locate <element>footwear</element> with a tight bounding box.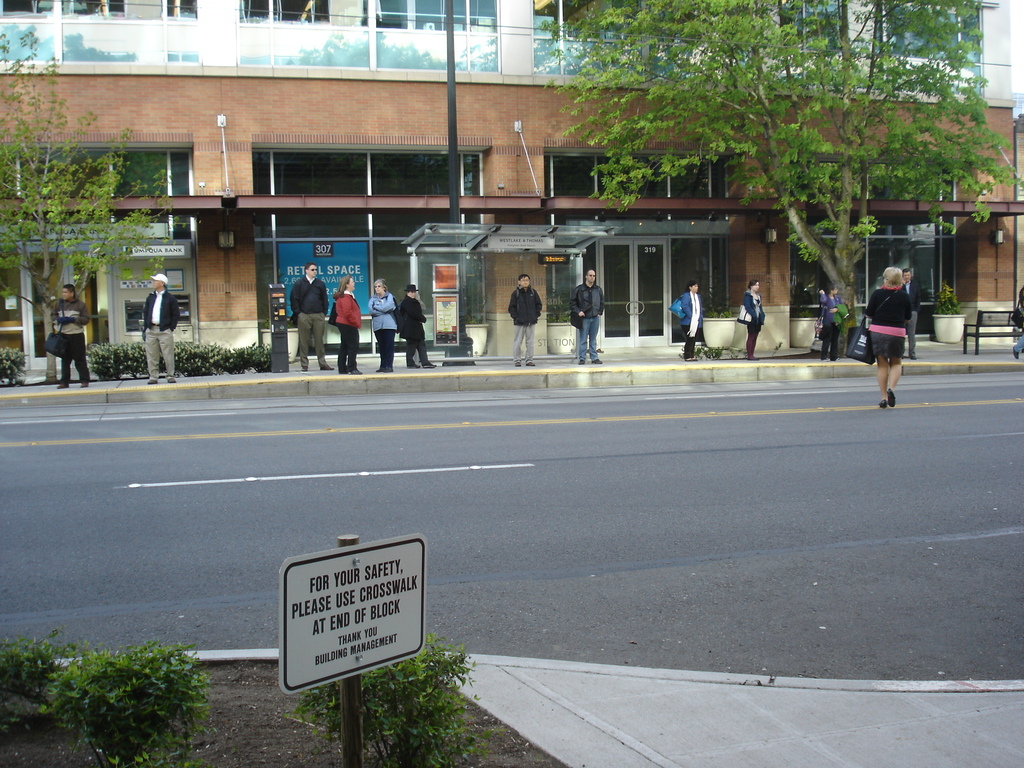
[1011,348,1023,361].
